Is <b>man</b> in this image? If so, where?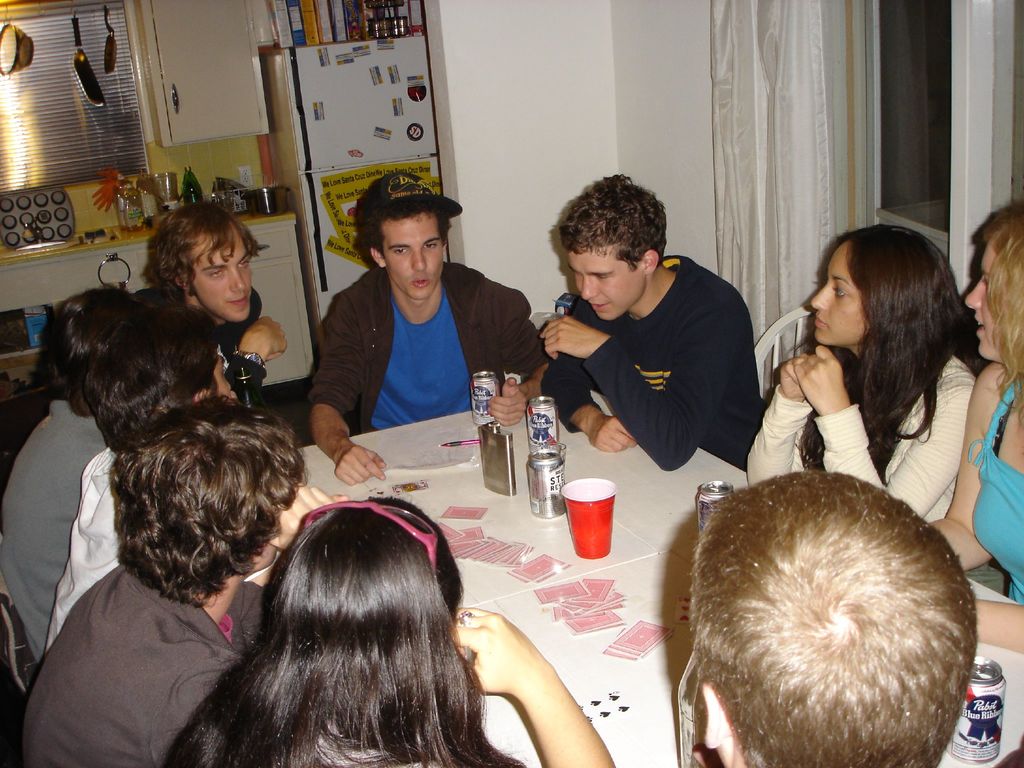
Yes, at bbox(690, 466, 982, 767).
